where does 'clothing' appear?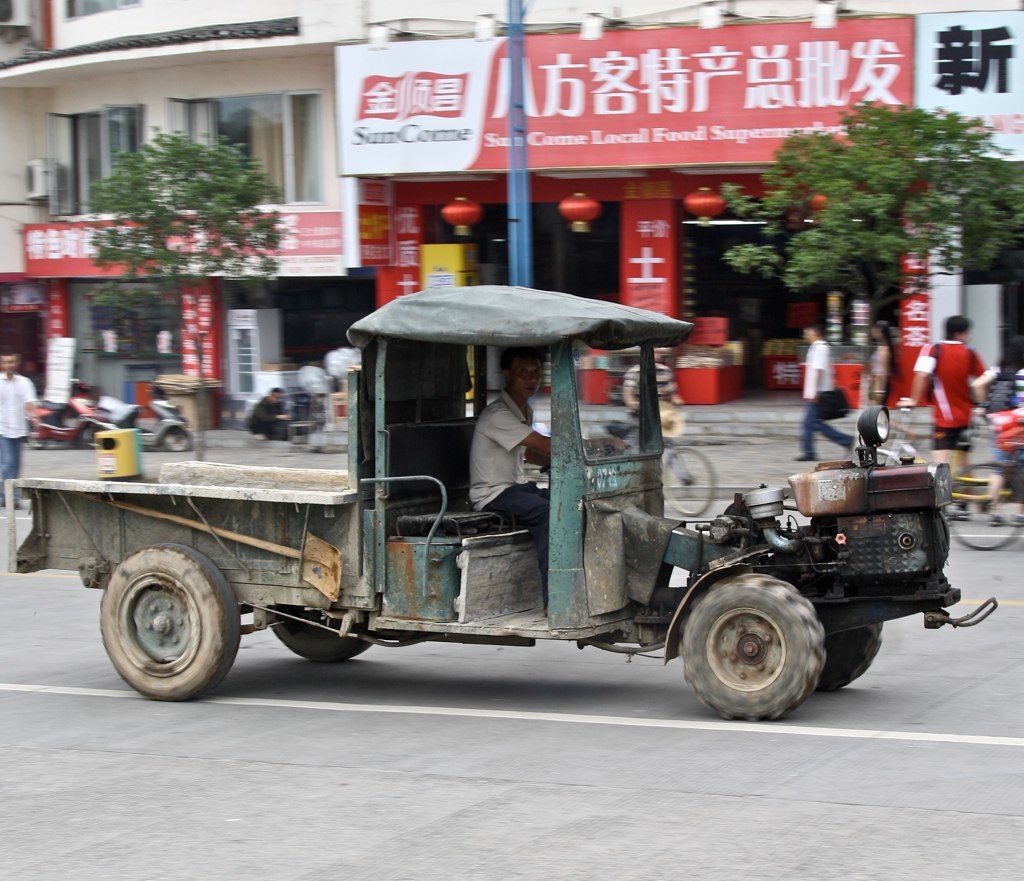
Appears at {"x1": 914, "y1": 324, "x2": 983, "y2": 454}.
